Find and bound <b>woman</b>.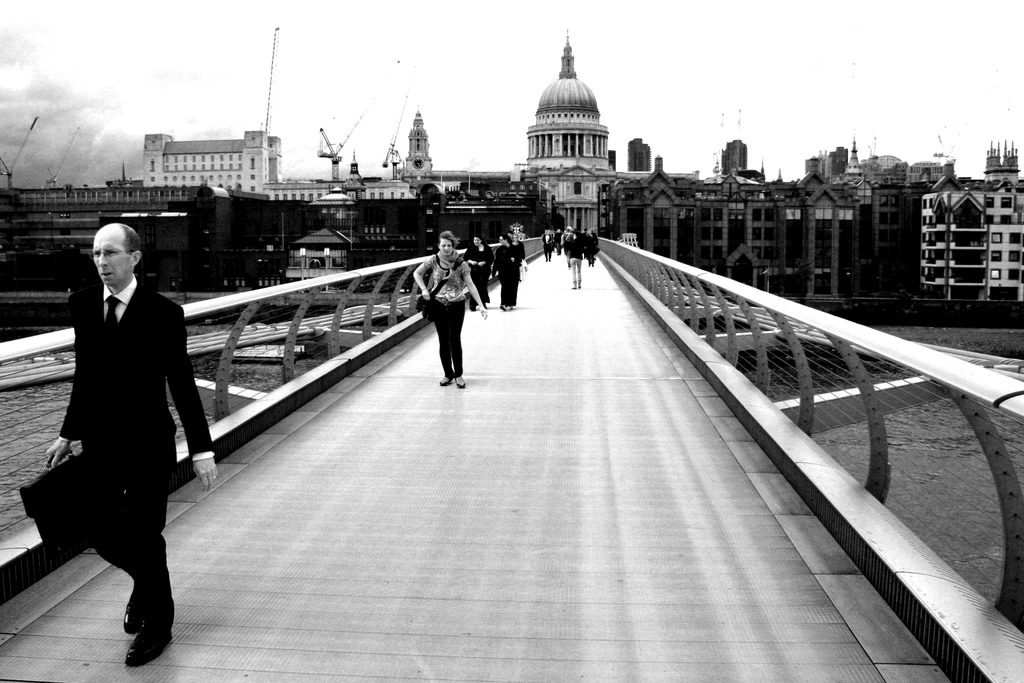
Bound: bbox=(488, 234, 522, 304).
